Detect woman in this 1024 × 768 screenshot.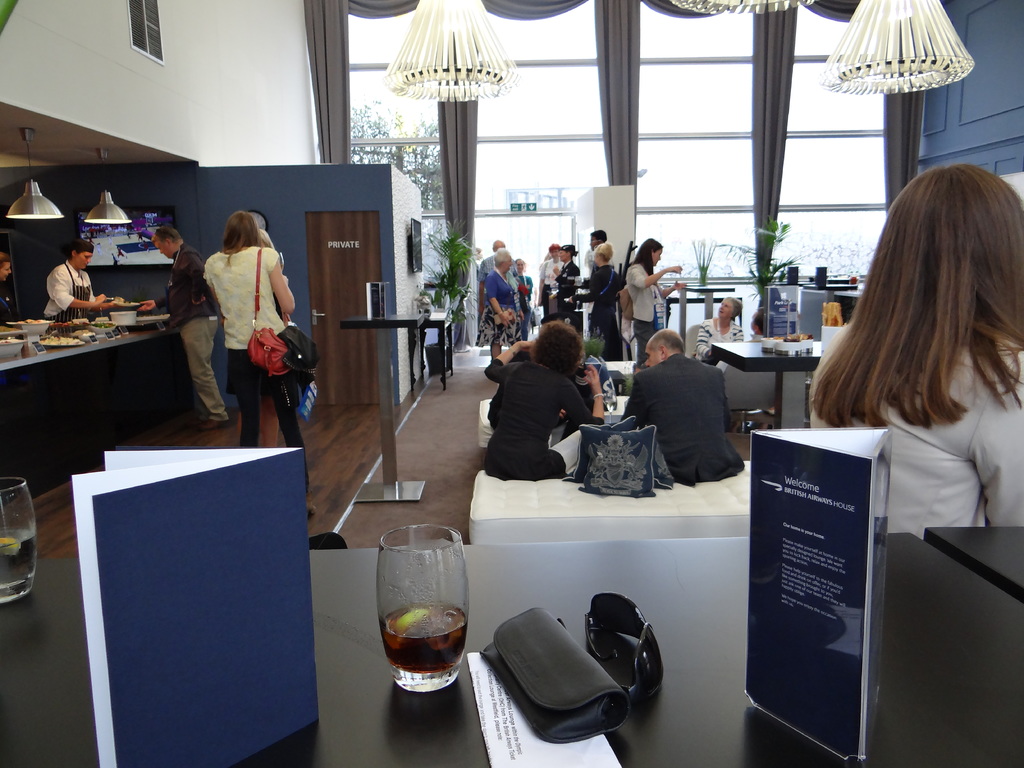
Detection: bbox(483, 249, 529, 362).
